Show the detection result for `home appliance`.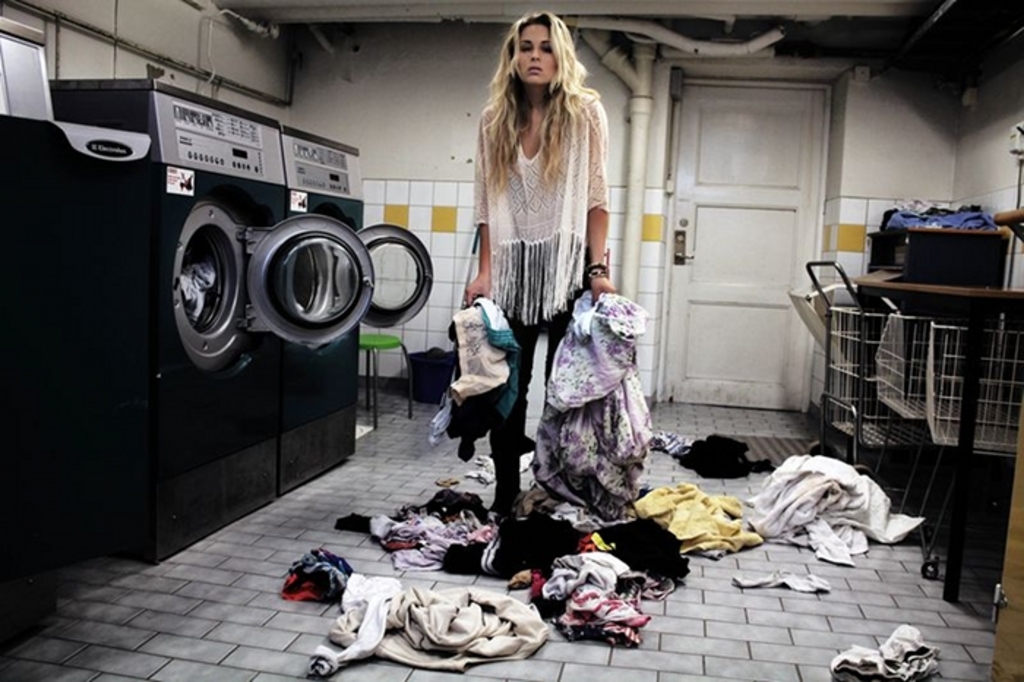
Rect(48, 78, 379, 566).
